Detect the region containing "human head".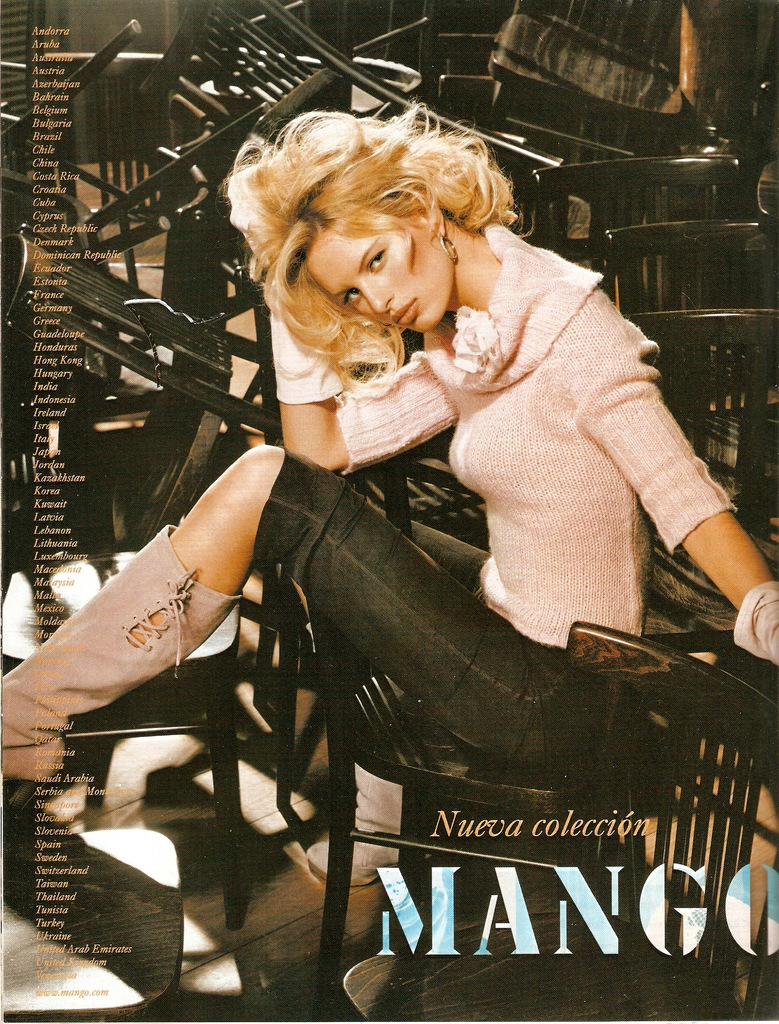
218,116,510,350.
